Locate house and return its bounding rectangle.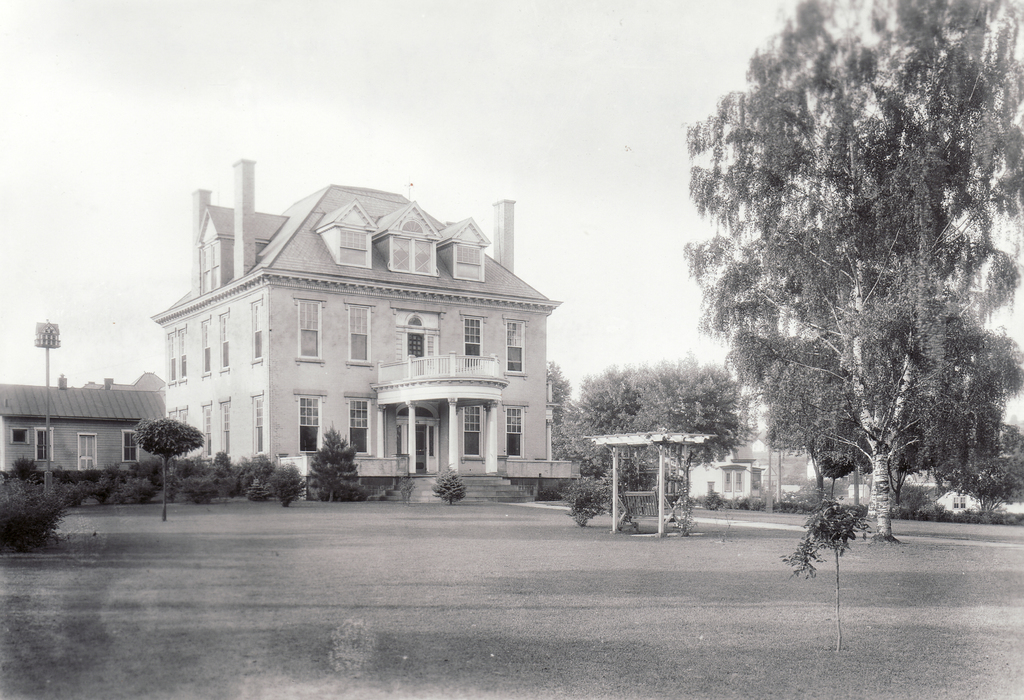
[x1=905, y1=466, x2=1023, y2=519].
